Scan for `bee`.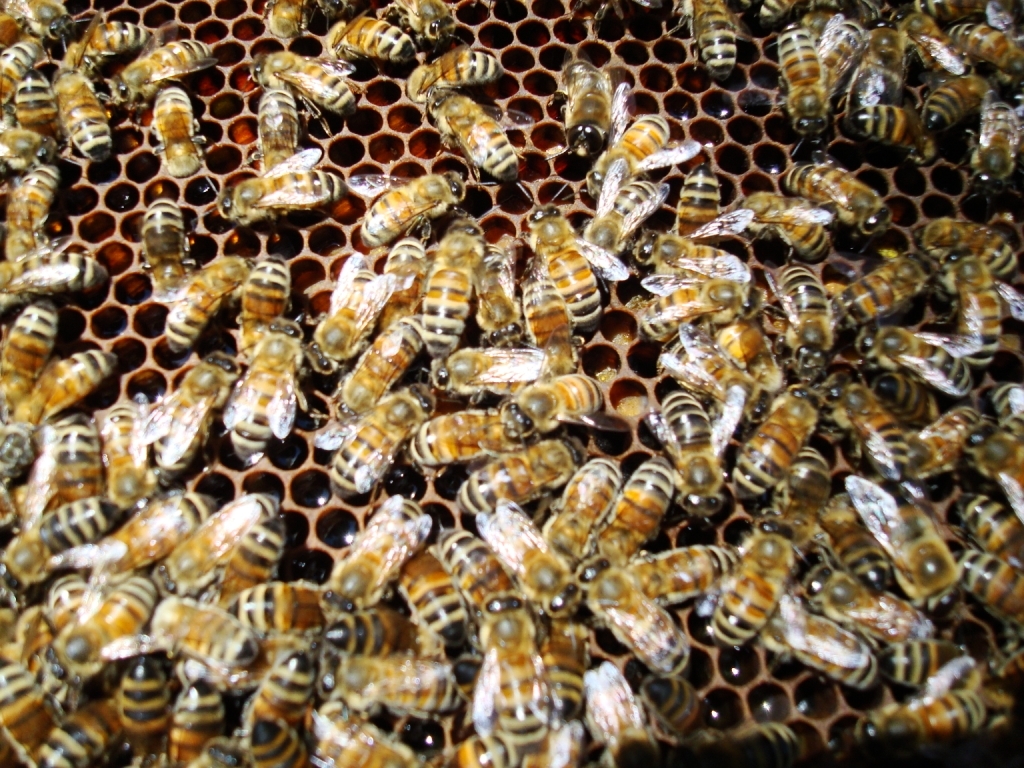
Scan result: (x1=308, y1=501, x2=429, y2=614).
